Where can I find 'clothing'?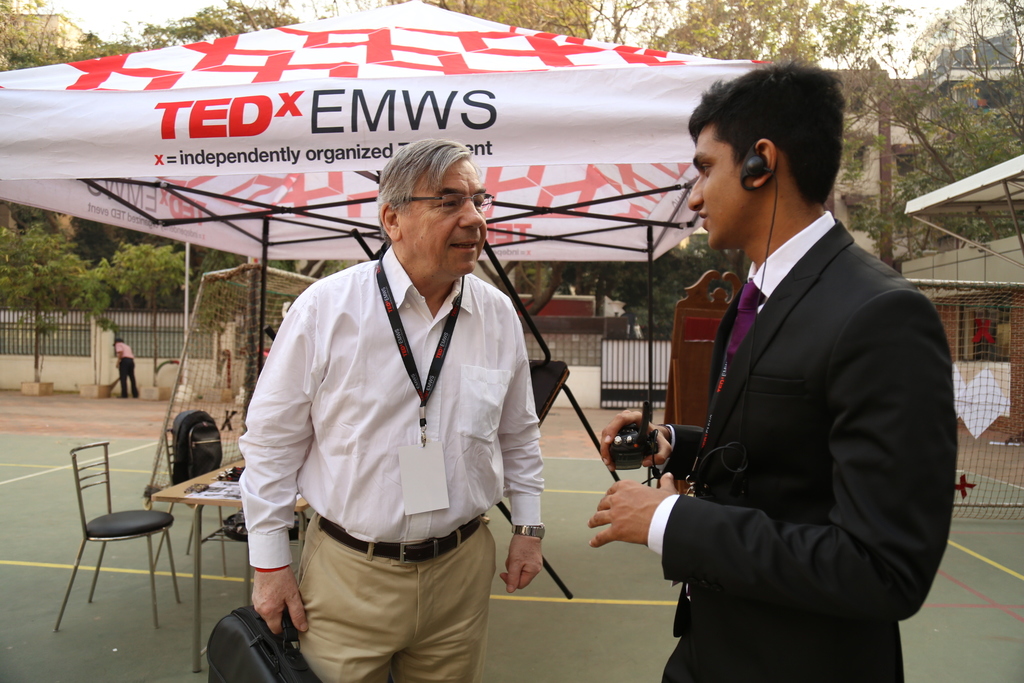
You can find it at [650, 213, 966, 682].
